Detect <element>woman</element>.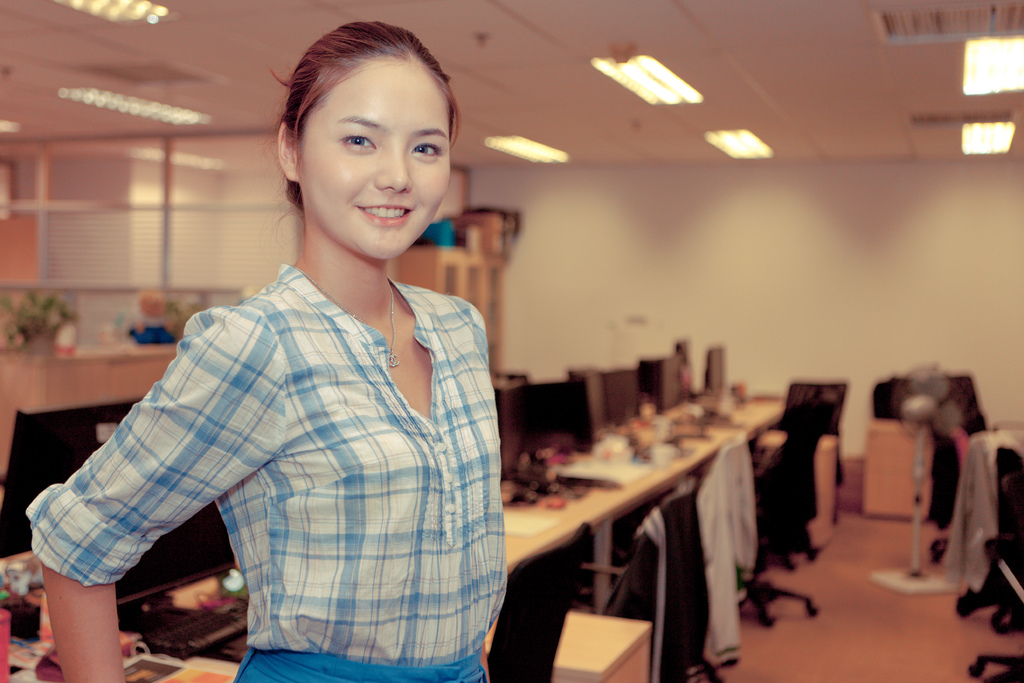
Detected at bbox=[54, 55, 618, 669].
